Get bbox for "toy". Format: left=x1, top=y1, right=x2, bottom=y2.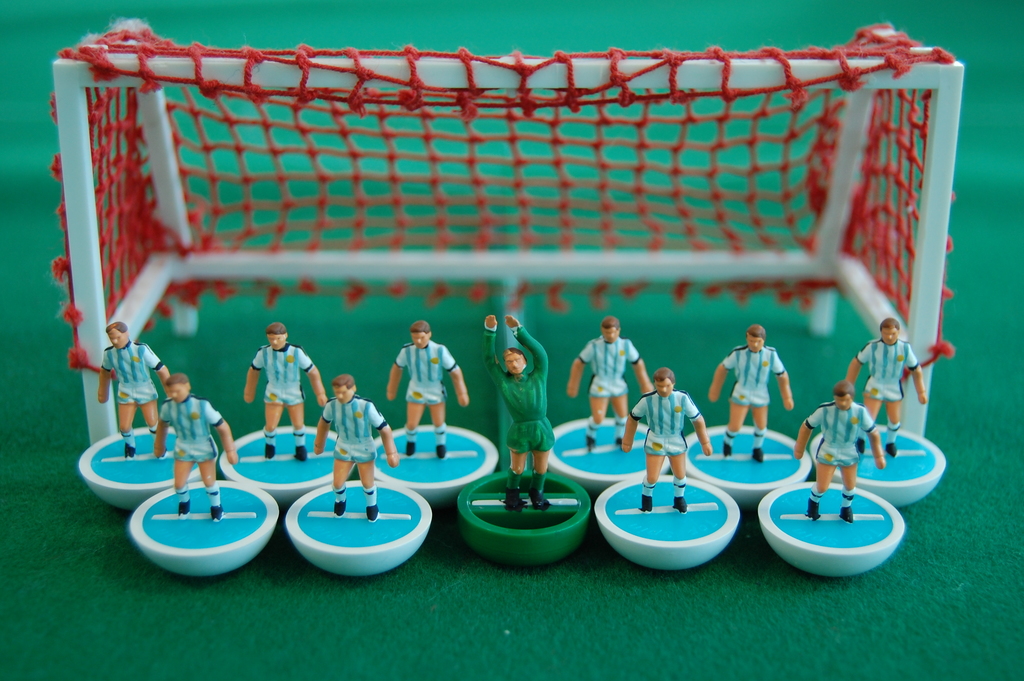
left=52, top=18, right=960, bottom=447.
